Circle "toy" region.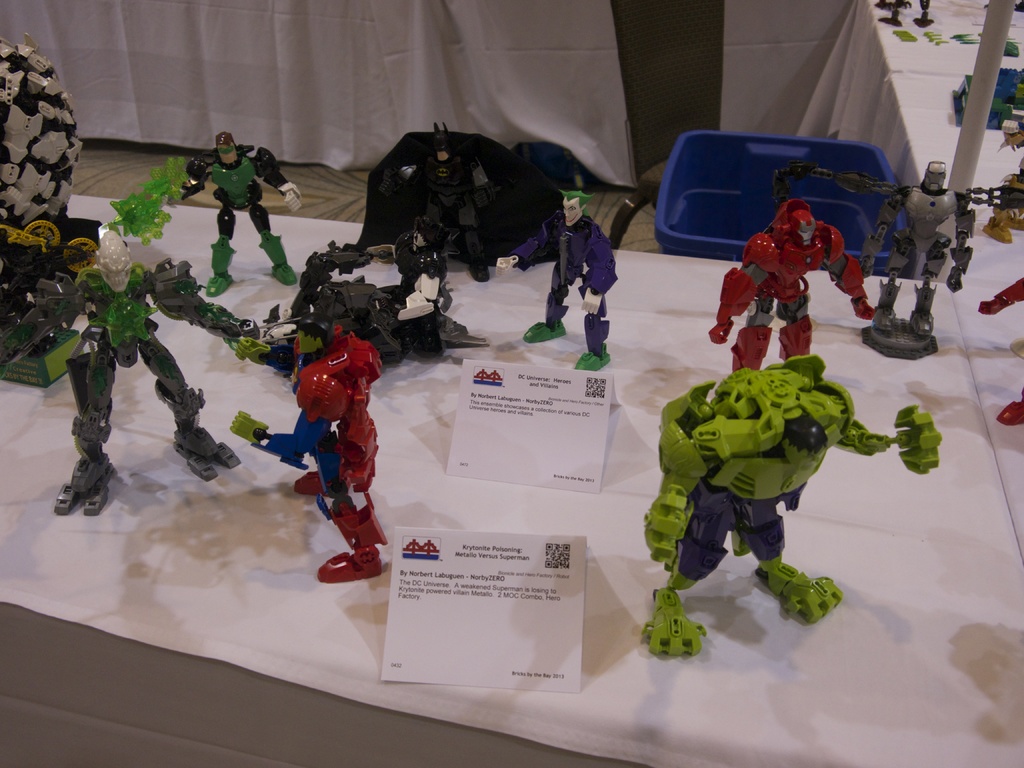
Region: (0, 228, 257, 509).
